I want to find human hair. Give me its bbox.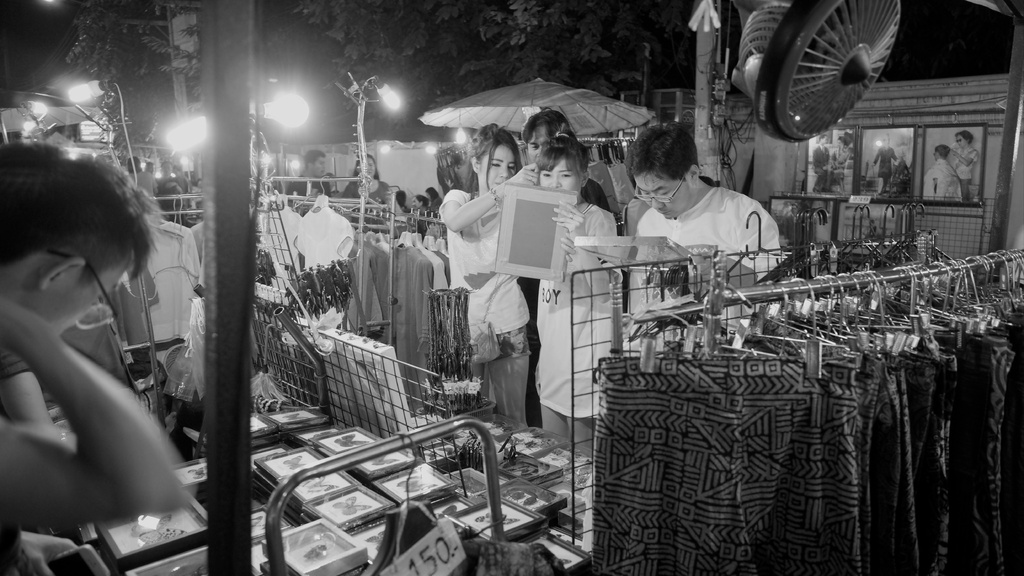
x1=393 y1=189 x2=406 y2=208.
